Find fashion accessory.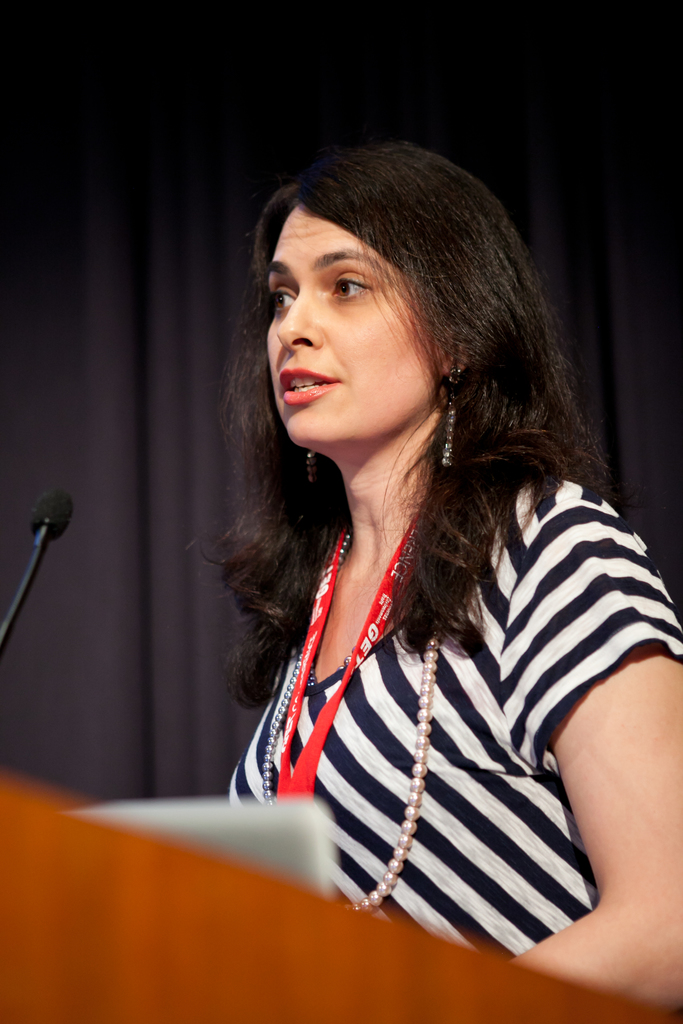
{"x1": 441, "y1": 361, "x2": 463, "y2": 471}.
